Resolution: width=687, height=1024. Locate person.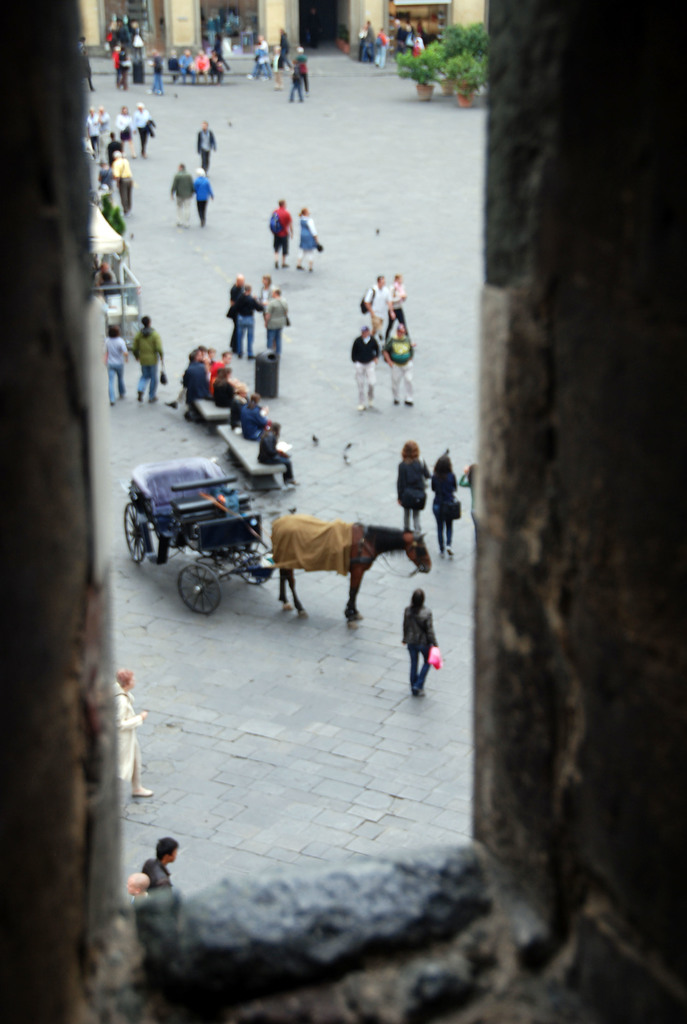
Rect(188, 51, 214, 86).
